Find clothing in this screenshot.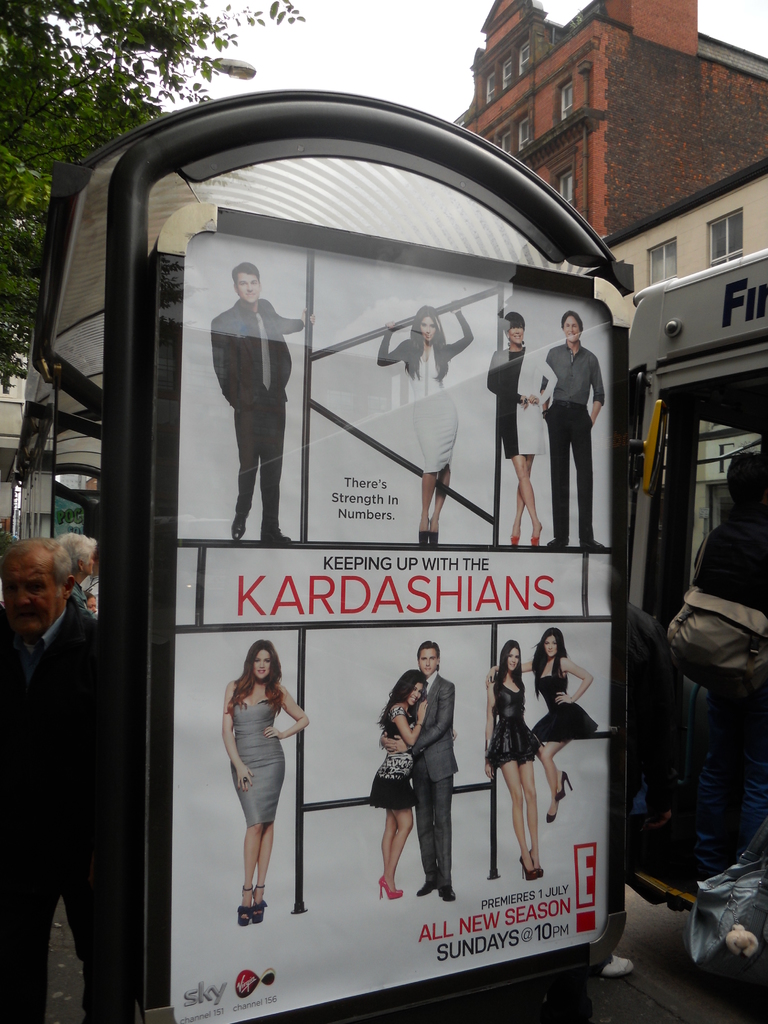
The bounding box for clothing is x1=0, y1=591, x2=115, y2=1002.
